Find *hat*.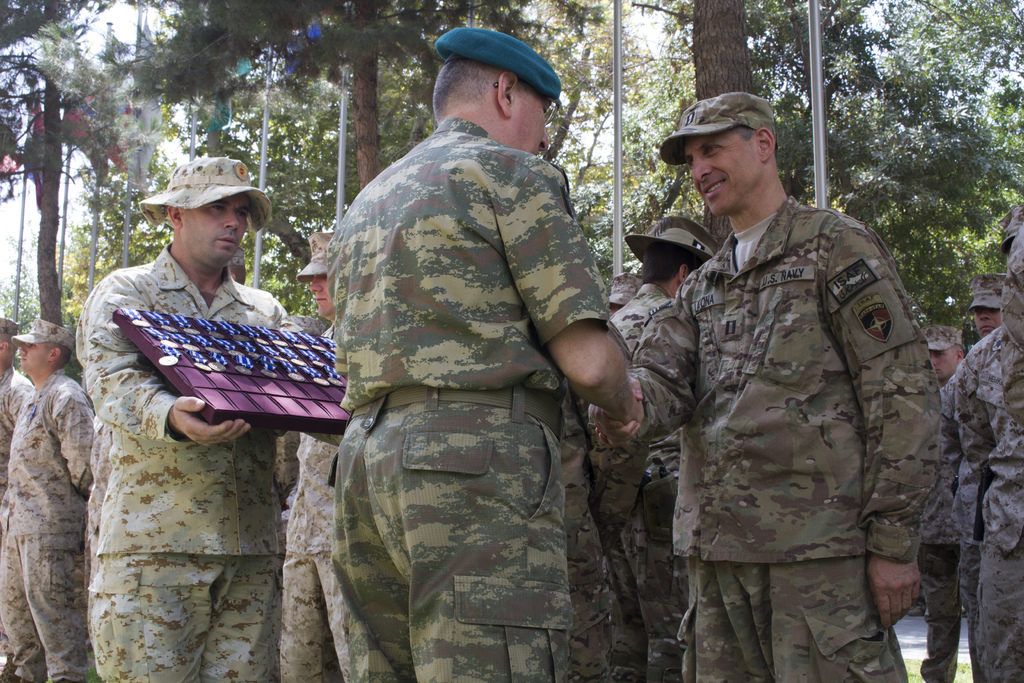
locate(920, 325, 963, 352).
